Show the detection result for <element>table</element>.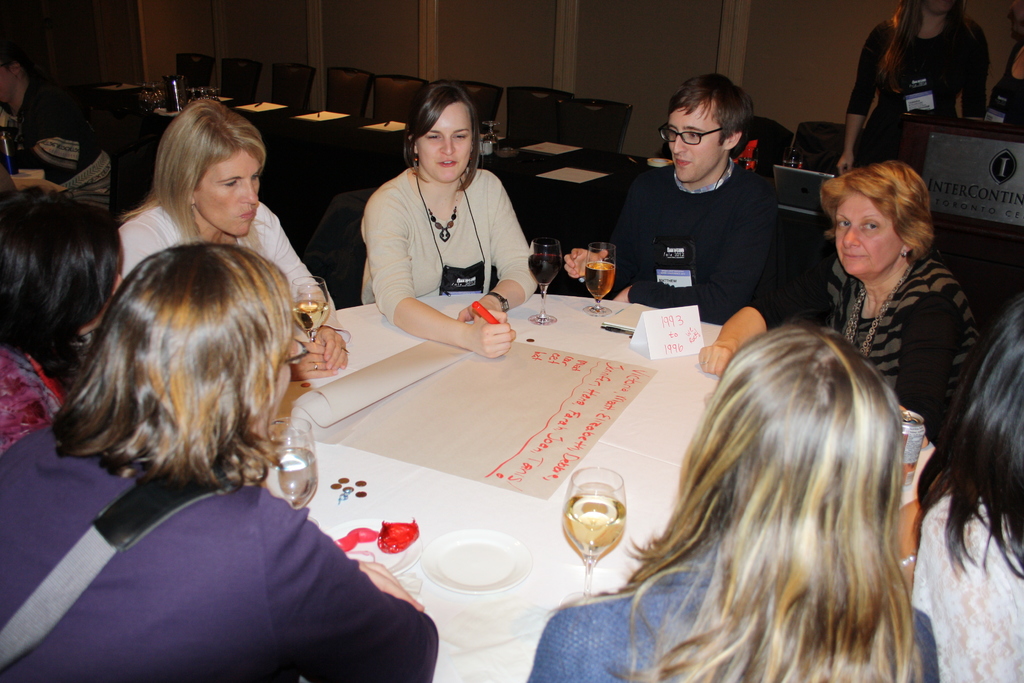
detection(246, 282, 809, 578).
